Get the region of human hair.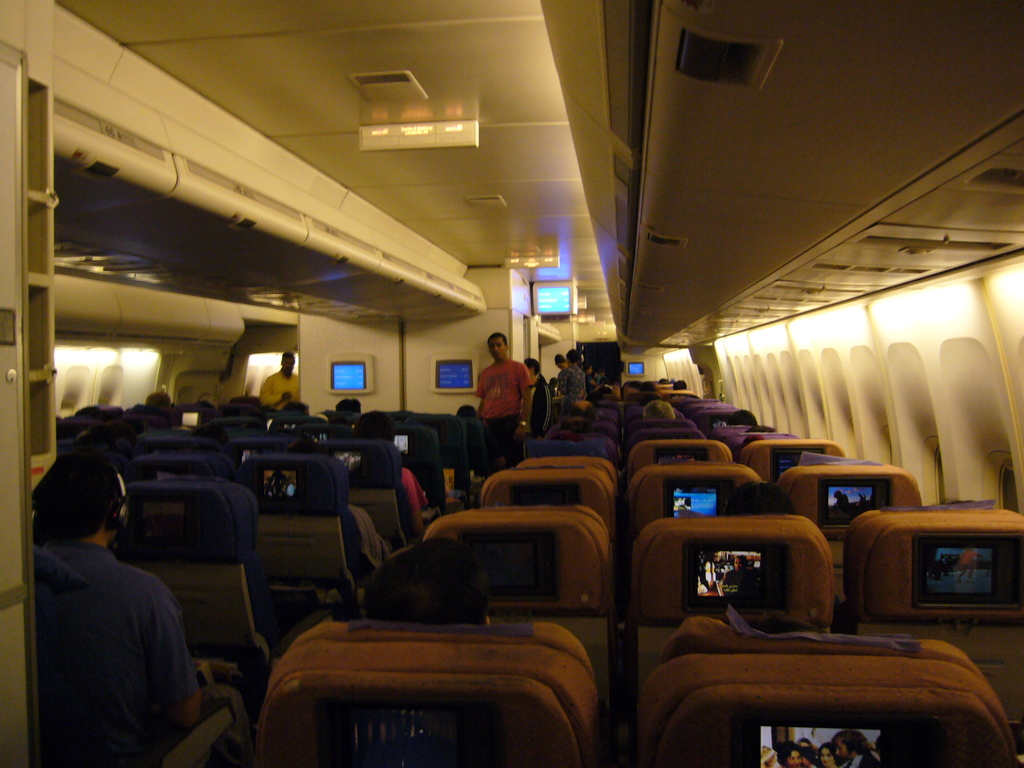
{"left": 586, "top": 391, "right": 603, "bottom": 402}.
